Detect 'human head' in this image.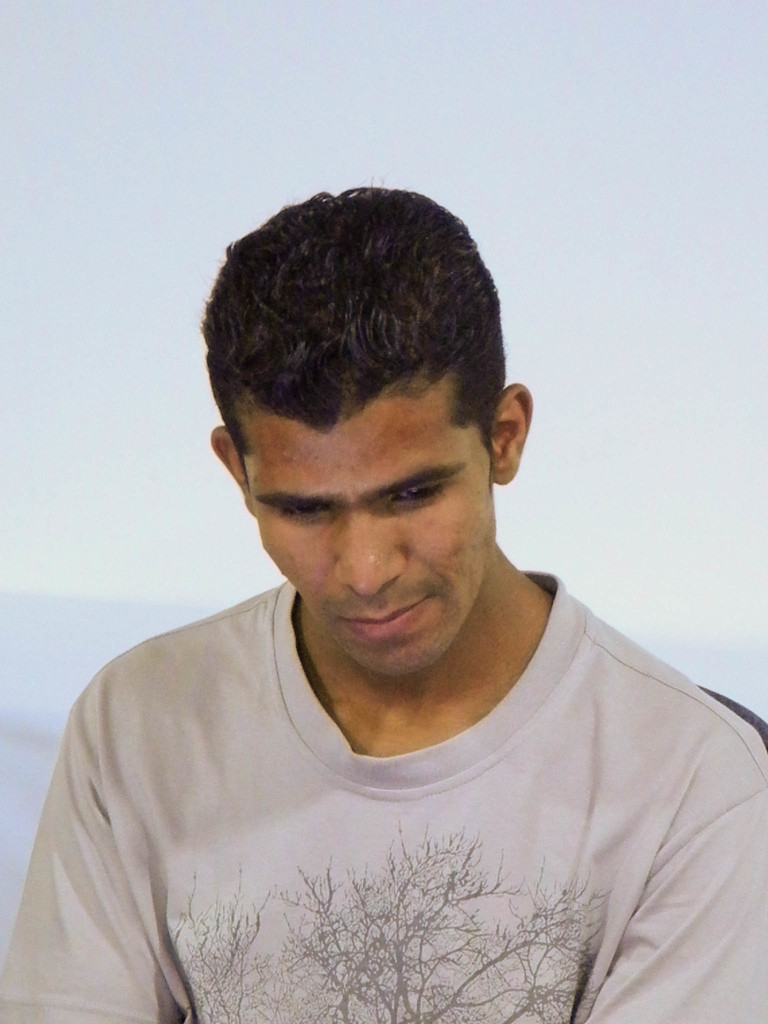
Detection: 209:184:534:678.
